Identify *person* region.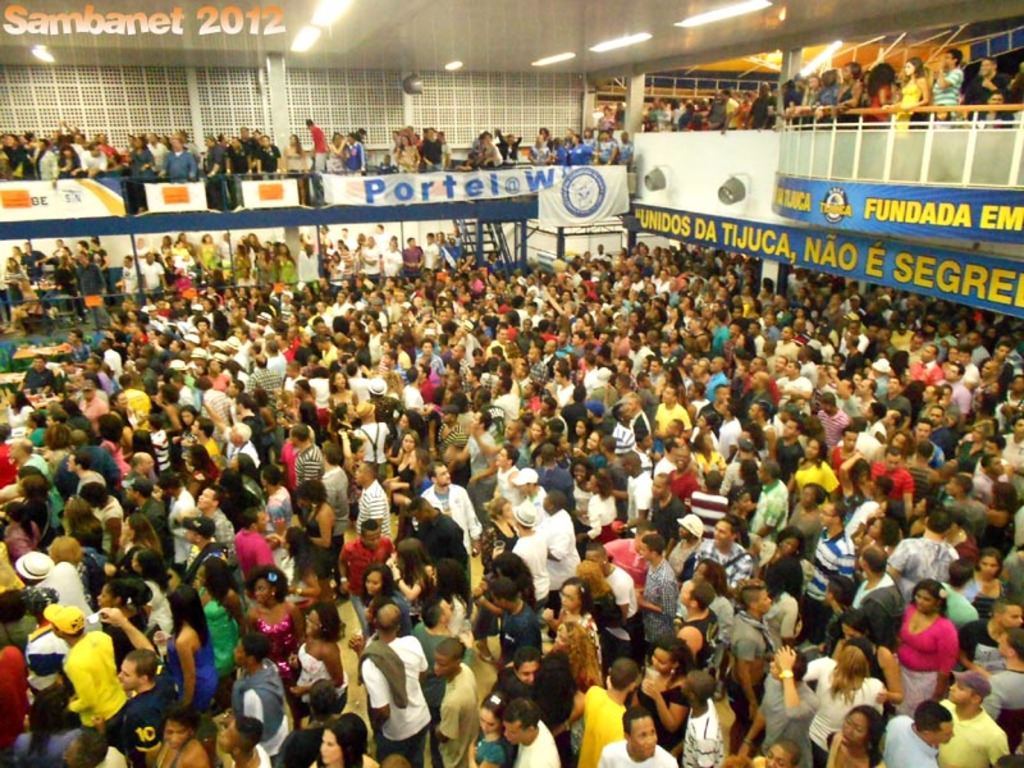
Region: rect(52, 532, 78, 567).
